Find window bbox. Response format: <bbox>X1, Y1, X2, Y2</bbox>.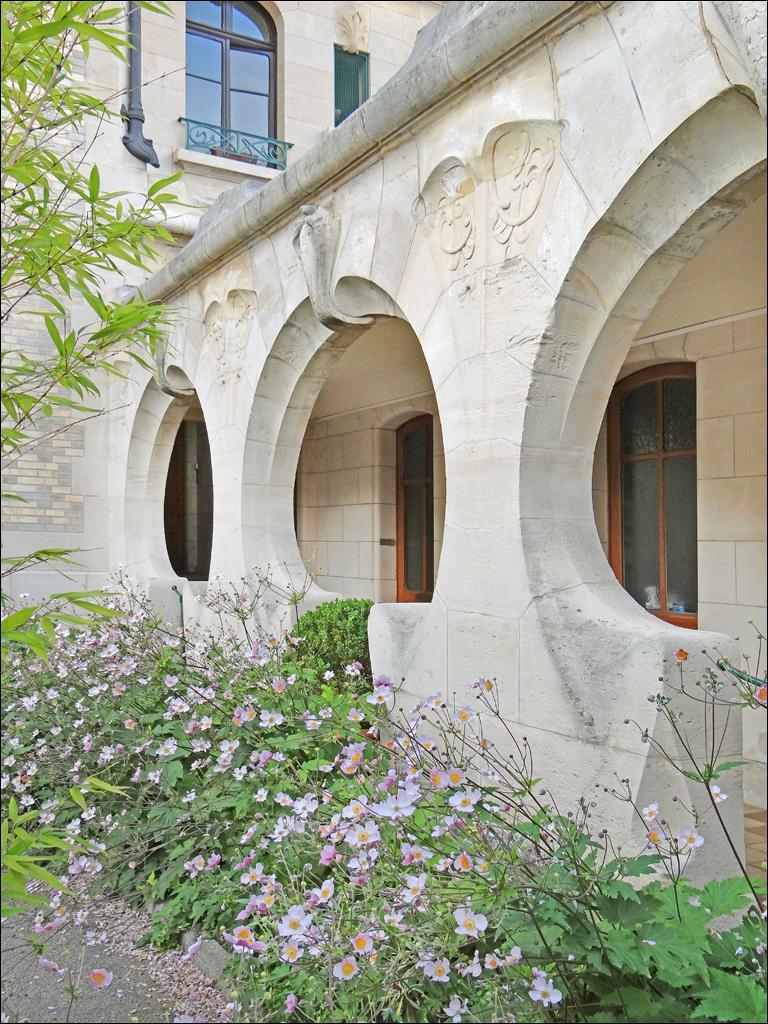
<bbox>161, 6, 286, 150</bbox>.
